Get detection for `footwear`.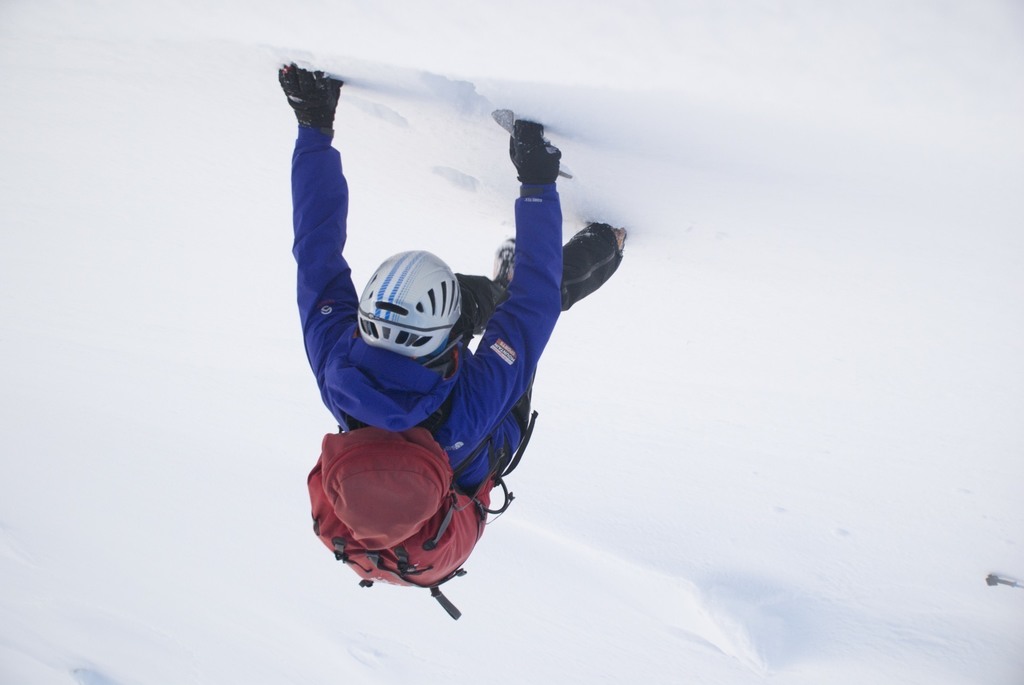
Detection: 492:238:513:285.
